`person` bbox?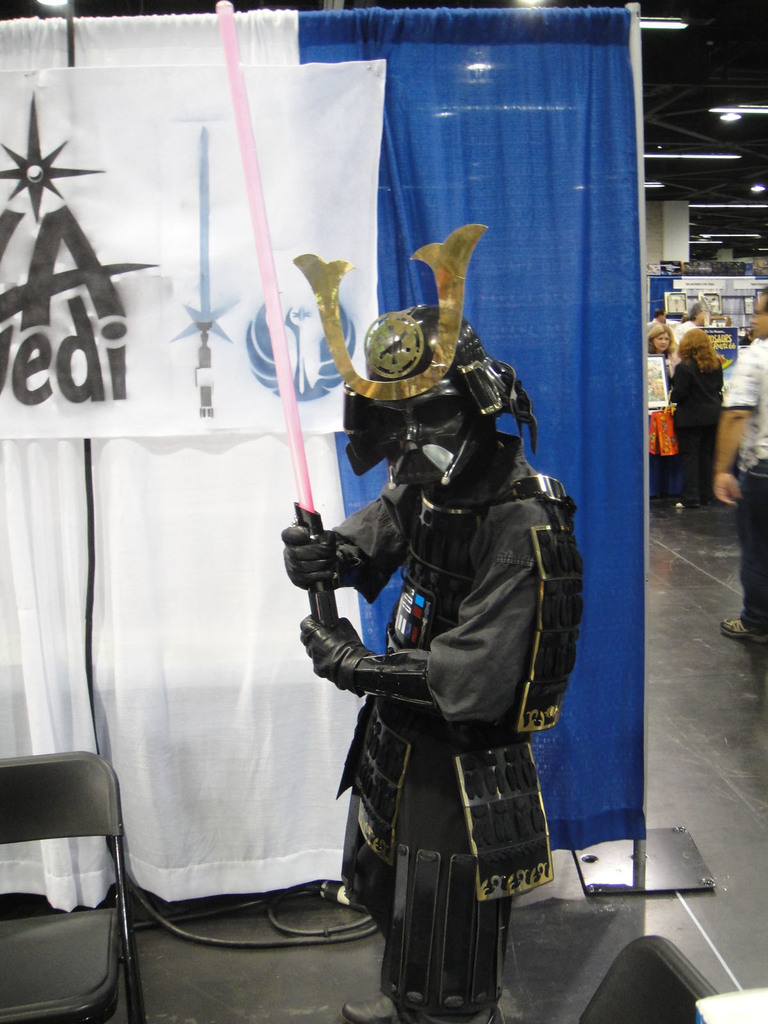
pyautogui.locateOnScreen(643, 326, 679, 368)
